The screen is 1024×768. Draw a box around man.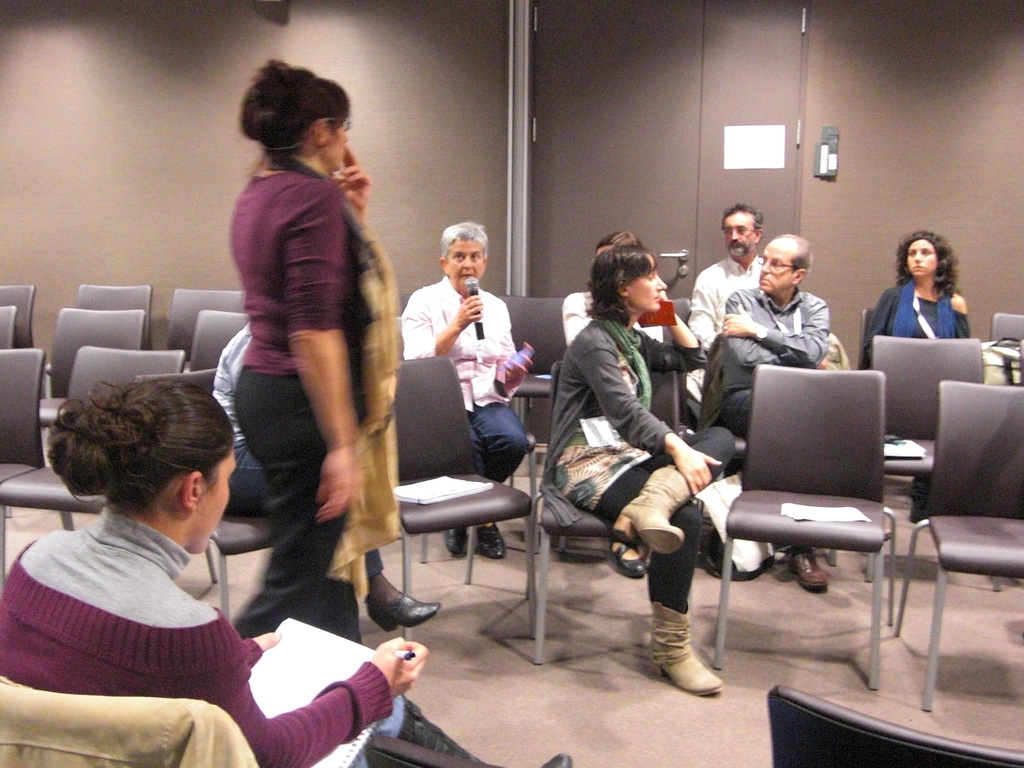
x1=706 y1=230 x2=838 y2=597.
